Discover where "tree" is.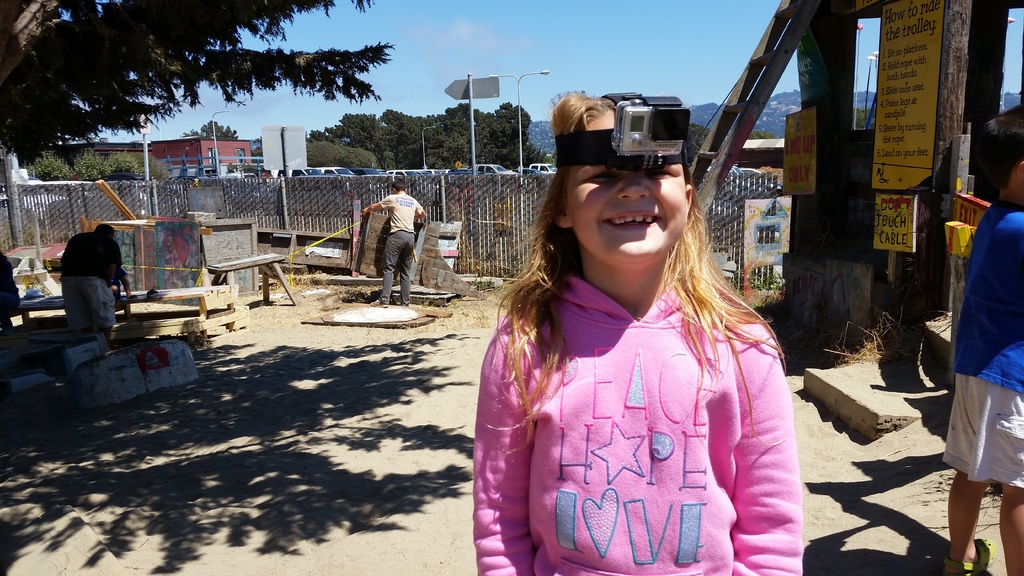
Discovered at (x1=441, y1=105, x2=491, y2=169).
